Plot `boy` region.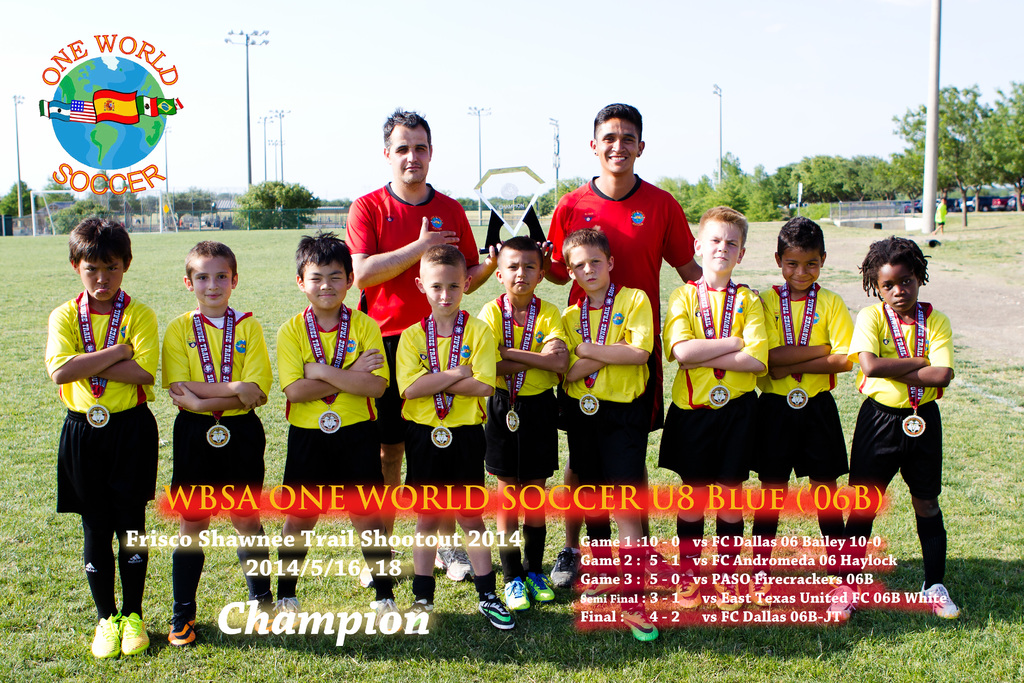
Plotted at select_region(29, 221, 170, 639).
